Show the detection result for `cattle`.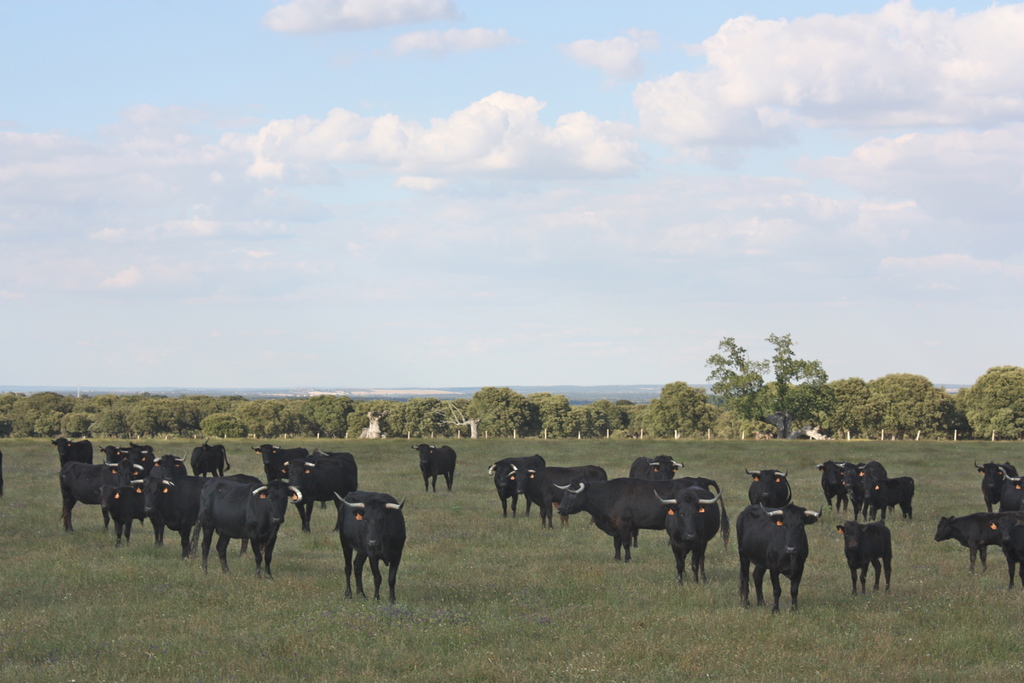
<bbox>284, 457, 349, 531</bbox>.
